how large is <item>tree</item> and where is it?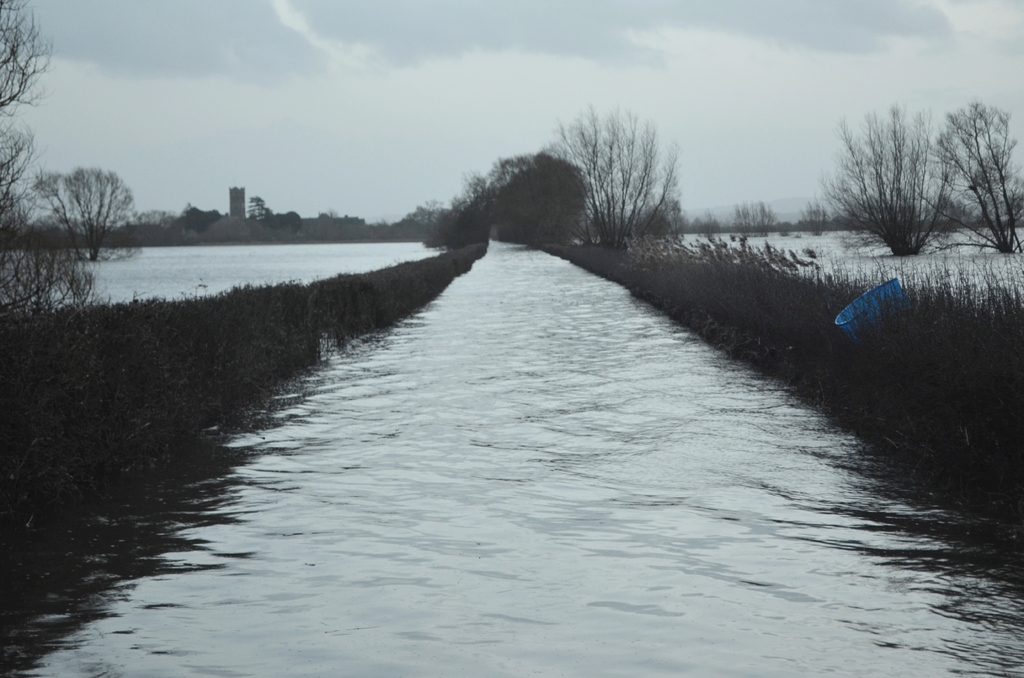
Bounding box: (x1=540, y1=97, x2=684, y2=252).
